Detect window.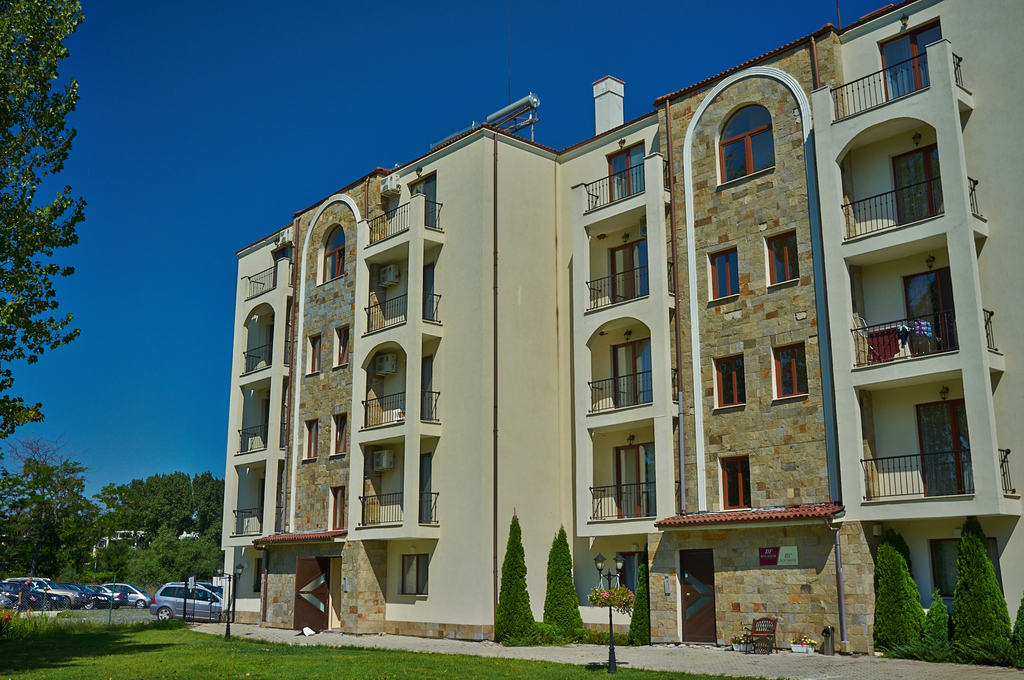
Detected at 917, 390, 975, 492.
